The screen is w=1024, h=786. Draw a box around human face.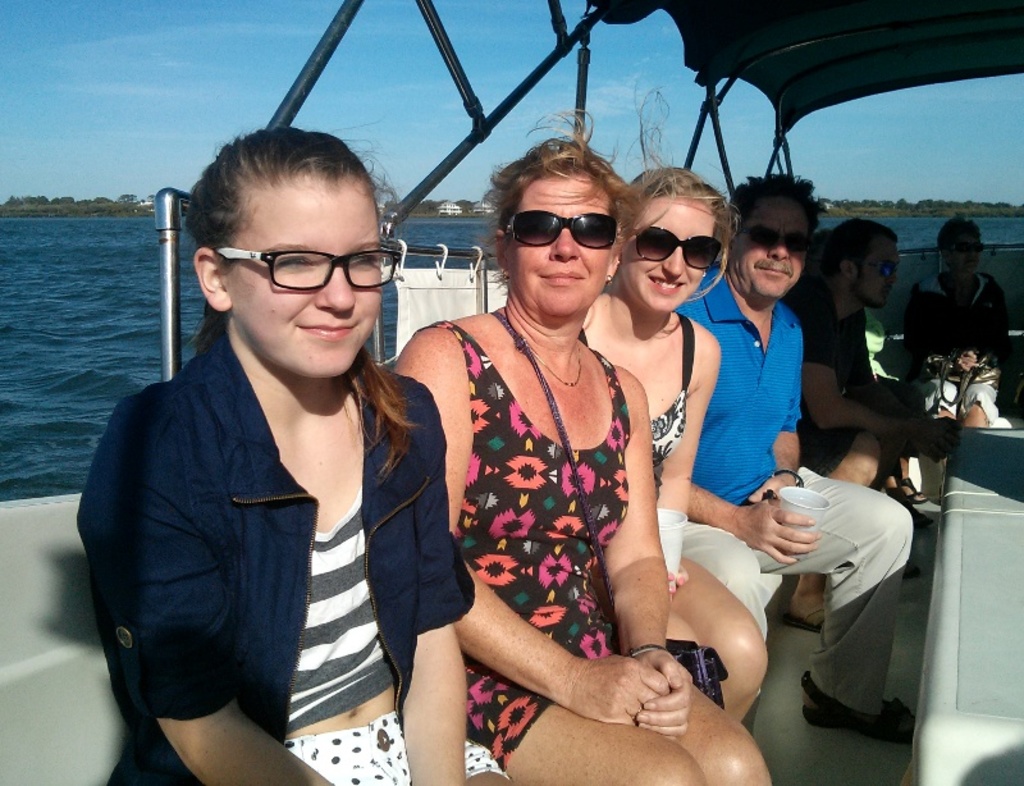
506/175/609/315.
